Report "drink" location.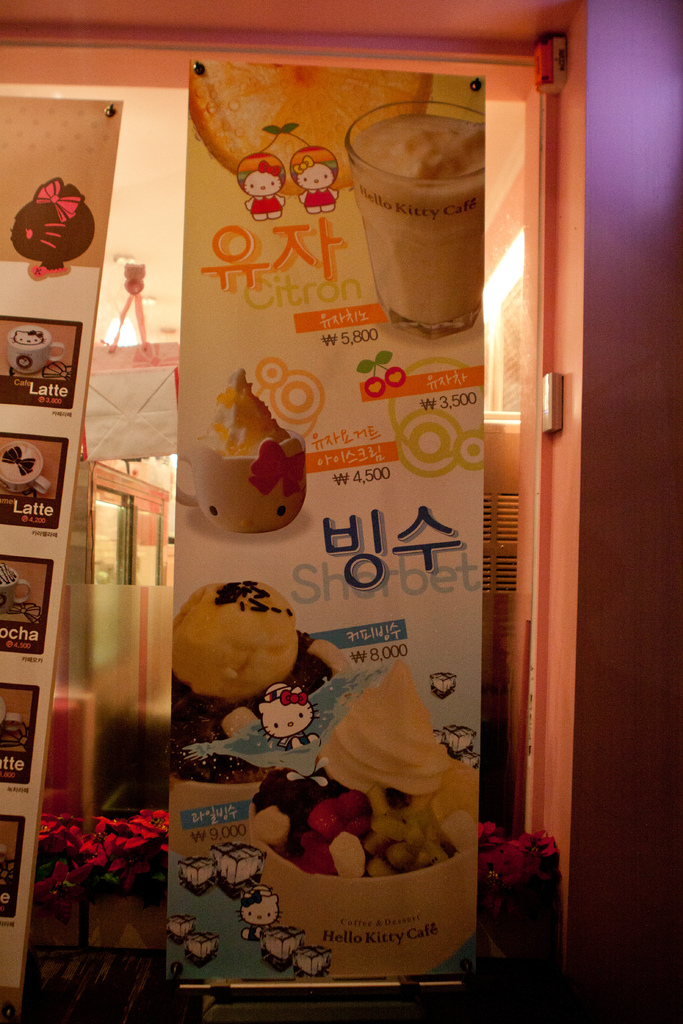
Report: <bbox>335, 103, 487, 307</bbox>.
